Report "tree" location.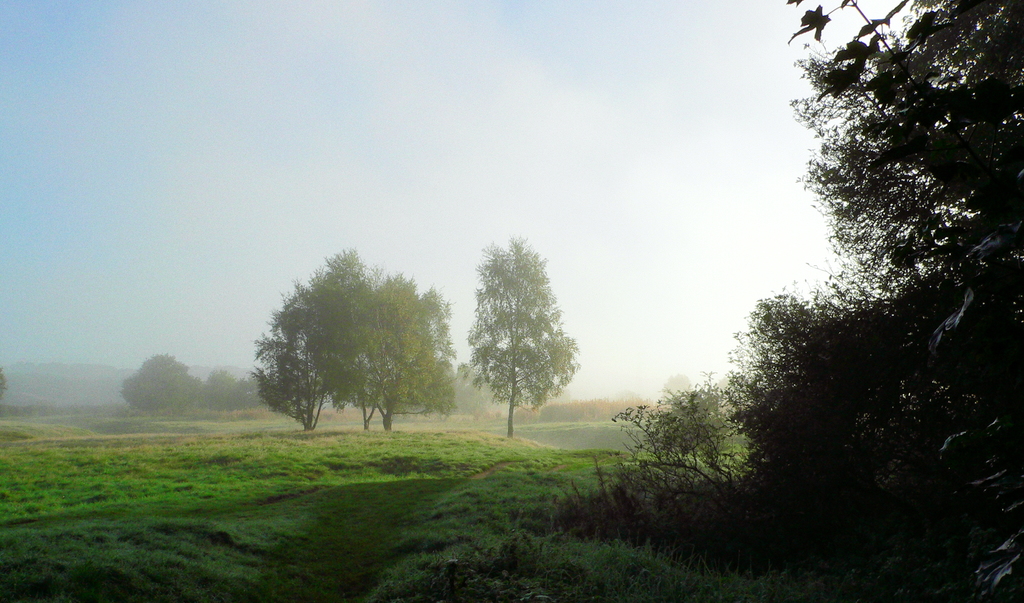
Report: x1=255, y1=299, x2=326, y2=426.
